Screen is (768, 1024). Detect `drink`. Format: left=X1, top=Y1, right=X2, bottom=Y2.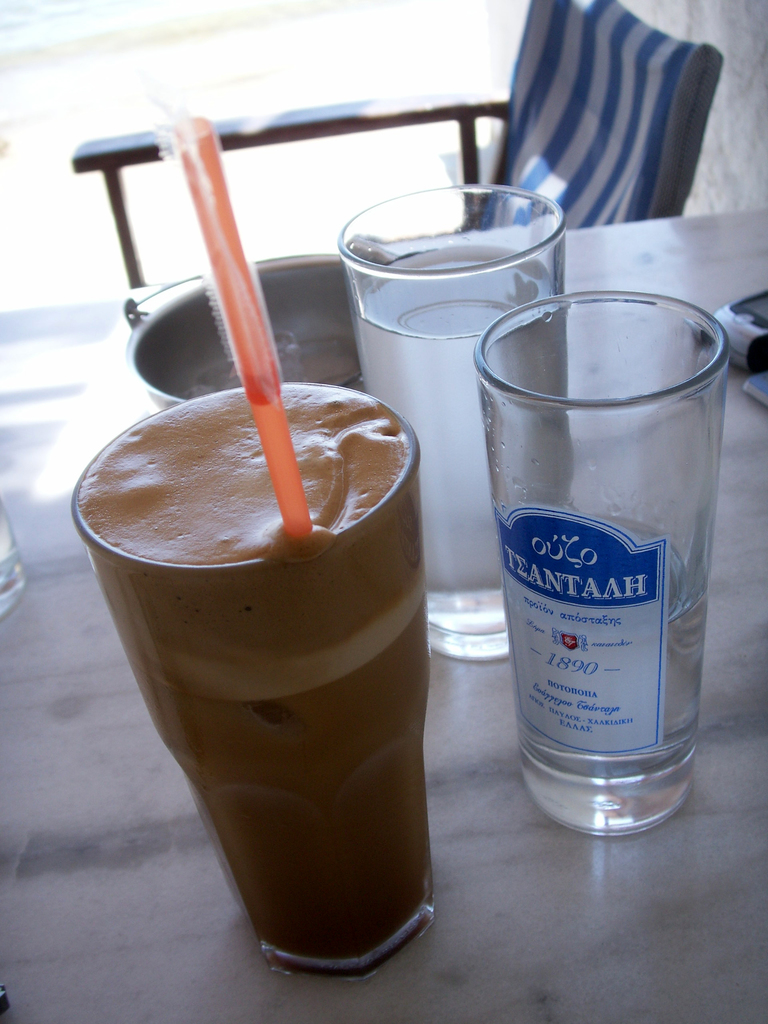
left=513, top=552, right=707, bottom=843.
